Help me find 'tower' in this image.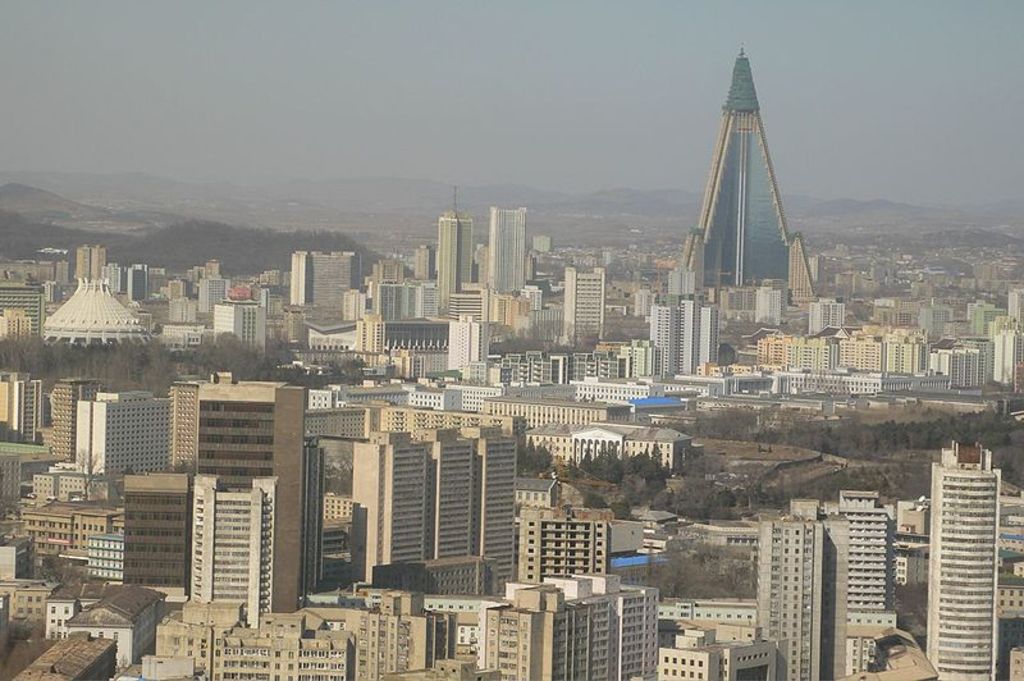
Found it: 669 44 826 307.
